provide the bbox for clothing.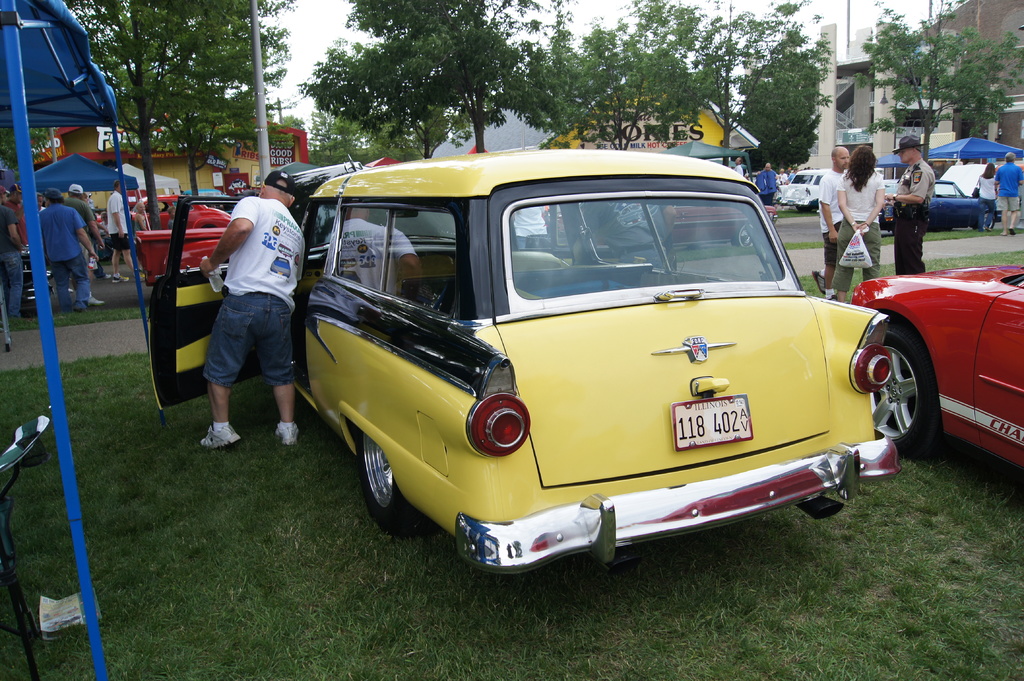
<bbox>816, 171, 845, 268</bbox>.
